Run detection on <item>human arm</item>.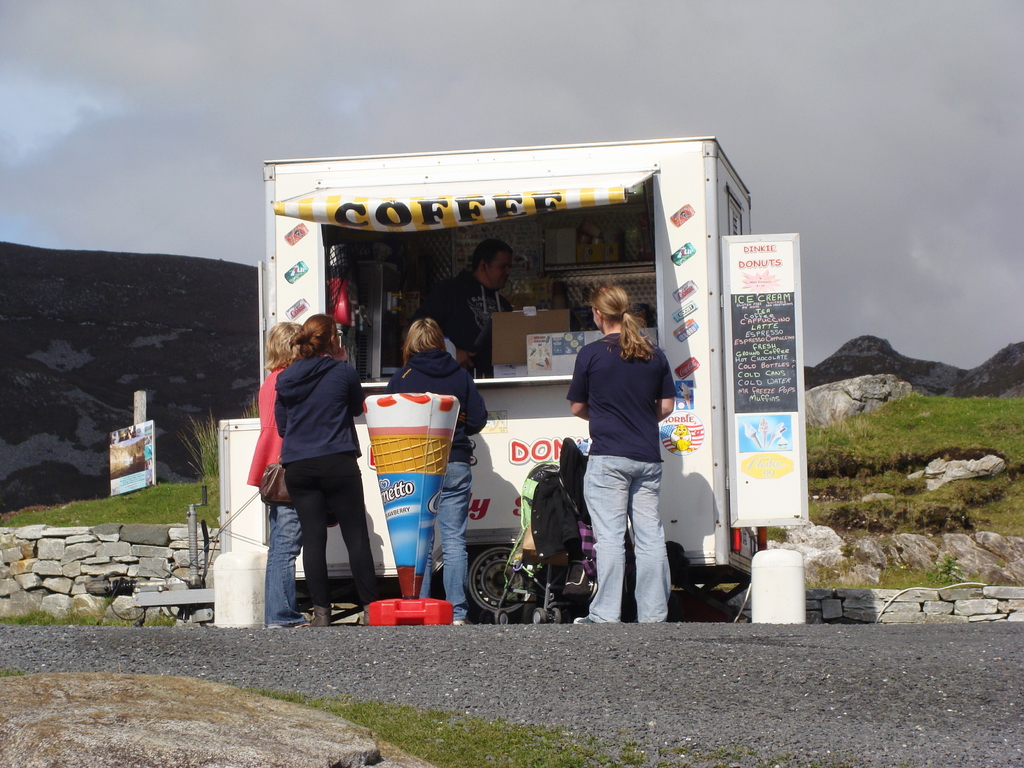
Result: {"x1": 655, "y1": 348, "x2": 676, "y2": 419}.
